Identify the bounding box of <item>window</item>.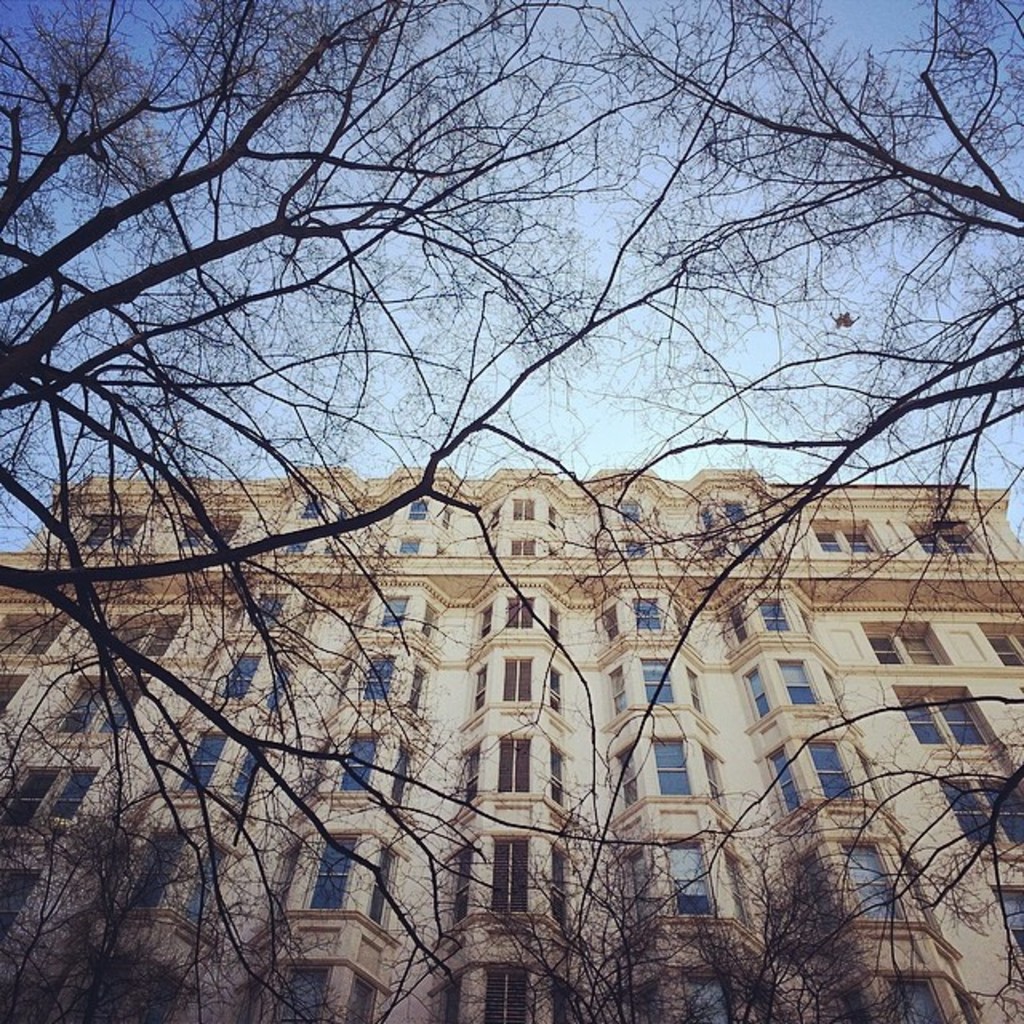
detection(776, 744, 795, 814).
